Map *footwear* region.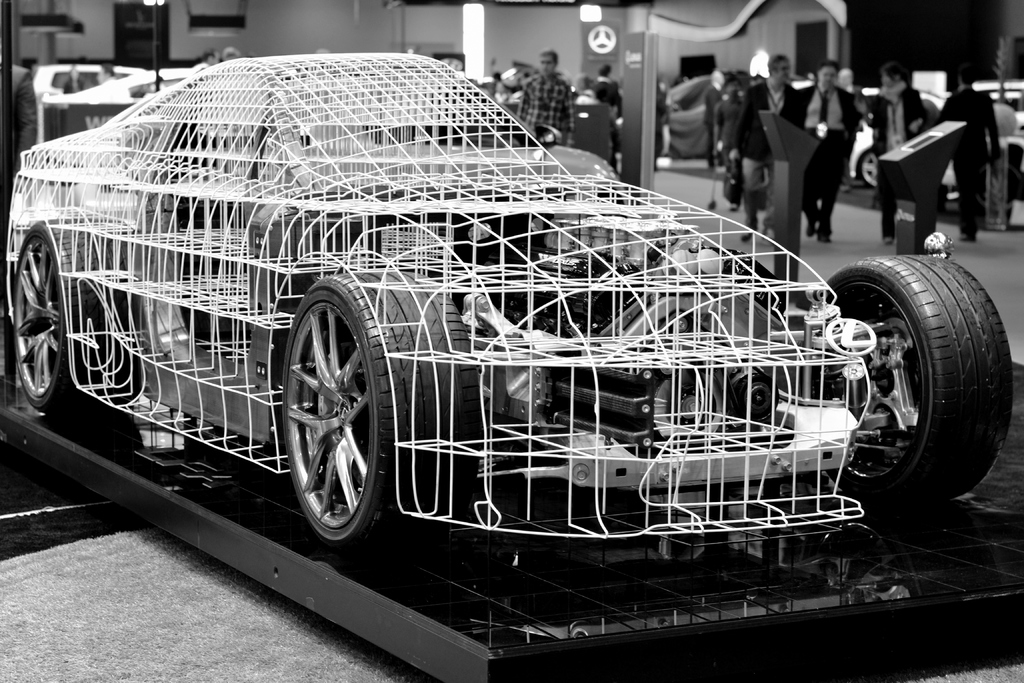
Mapped to [x1=812, y1=222, x2=817, y2=239].
